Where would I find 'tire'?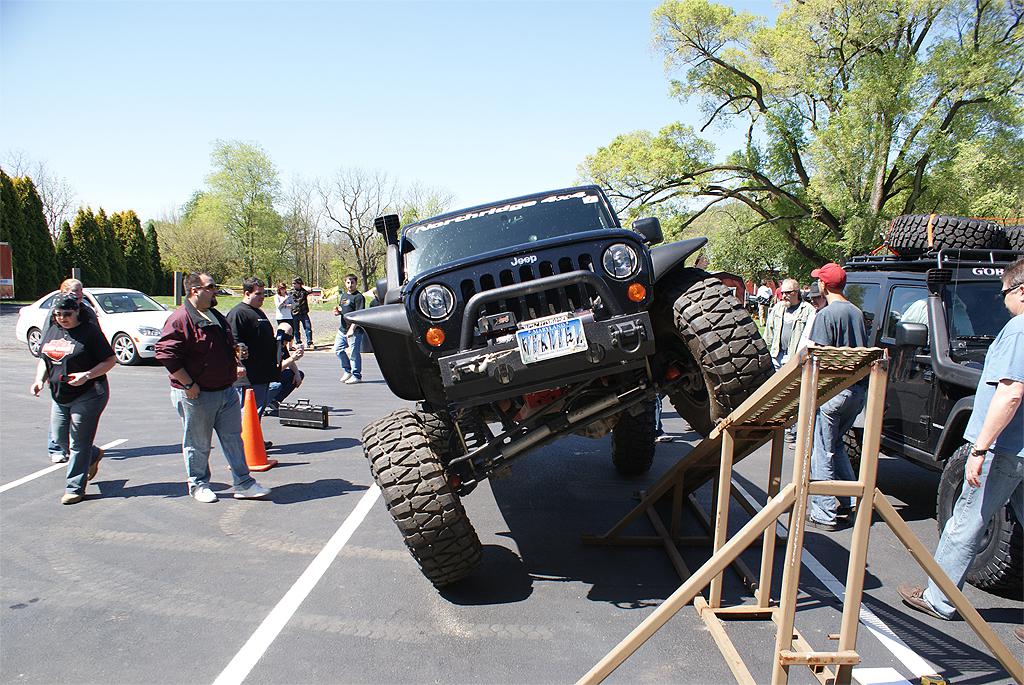
At left=993, top=224, right=1023, bottom=260.
